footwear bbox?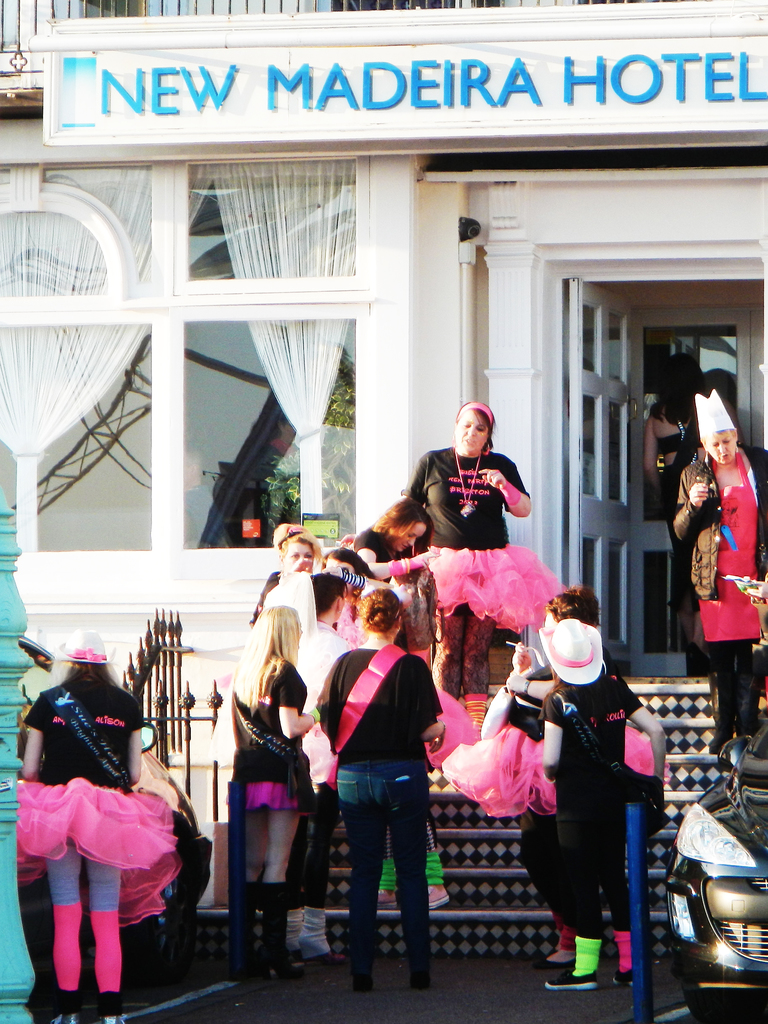
(366, 877, 401, 915)
